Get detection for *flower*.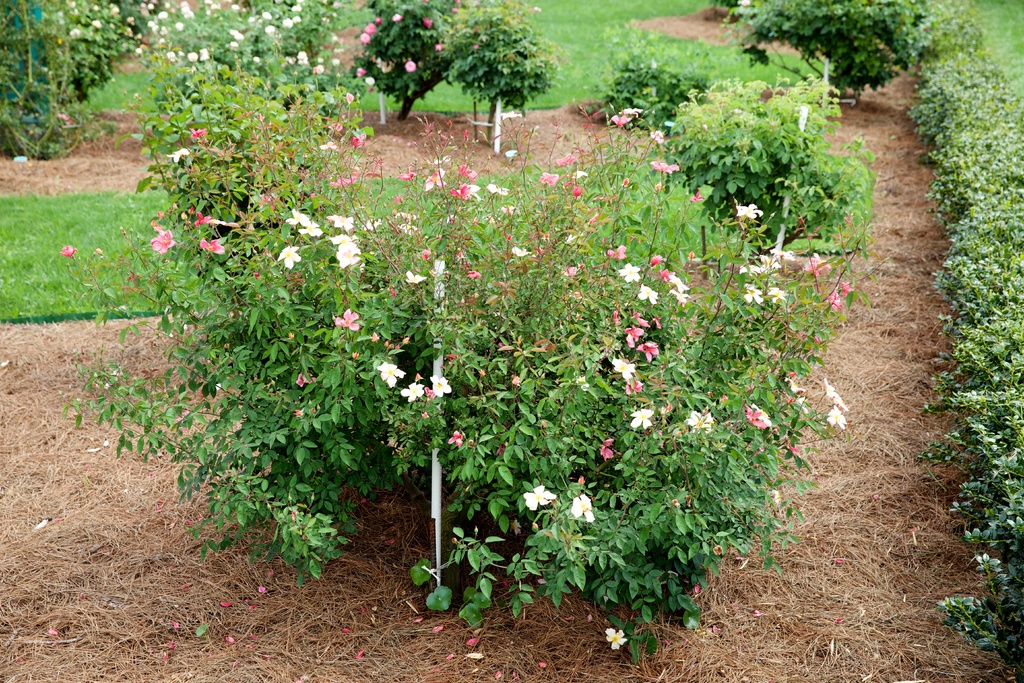
Detection: 751/404/774/428.
